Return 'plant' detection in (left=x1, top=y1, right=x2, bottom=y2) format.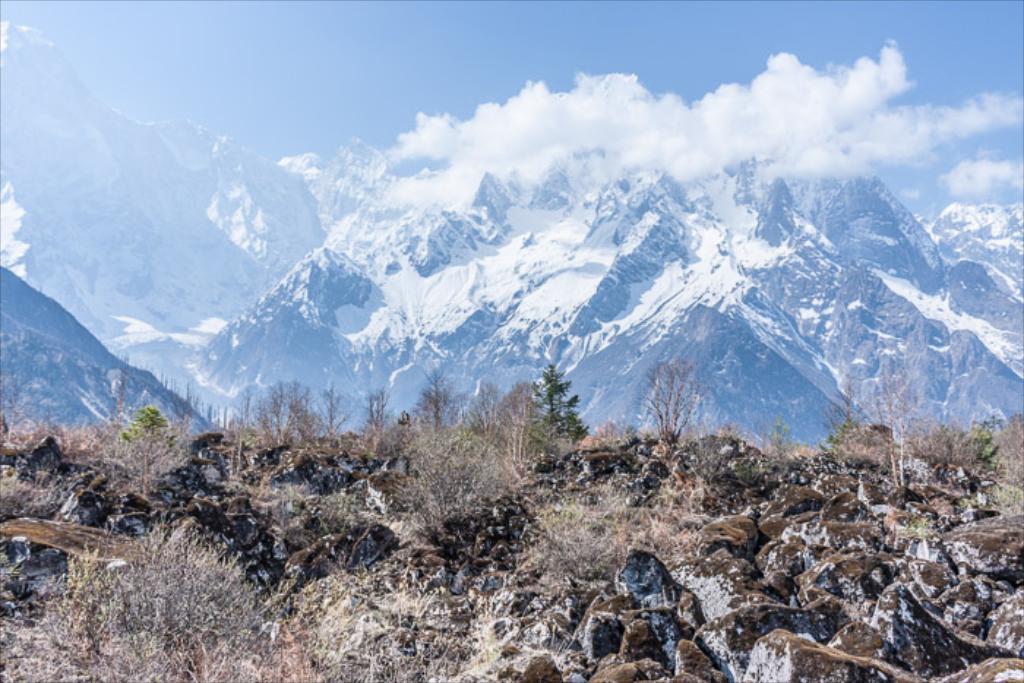
(left=911, top=417, right=1023, bottom=506).
